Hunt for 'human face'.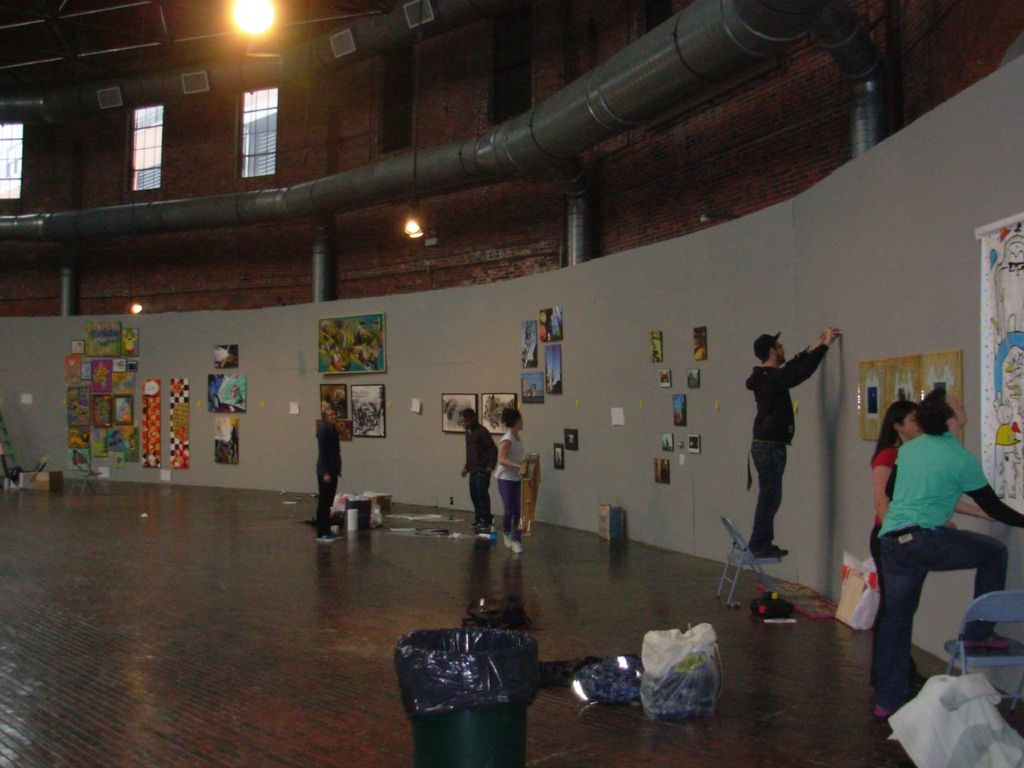
Hunted down at bbox=(902, 408, 918, 438).
